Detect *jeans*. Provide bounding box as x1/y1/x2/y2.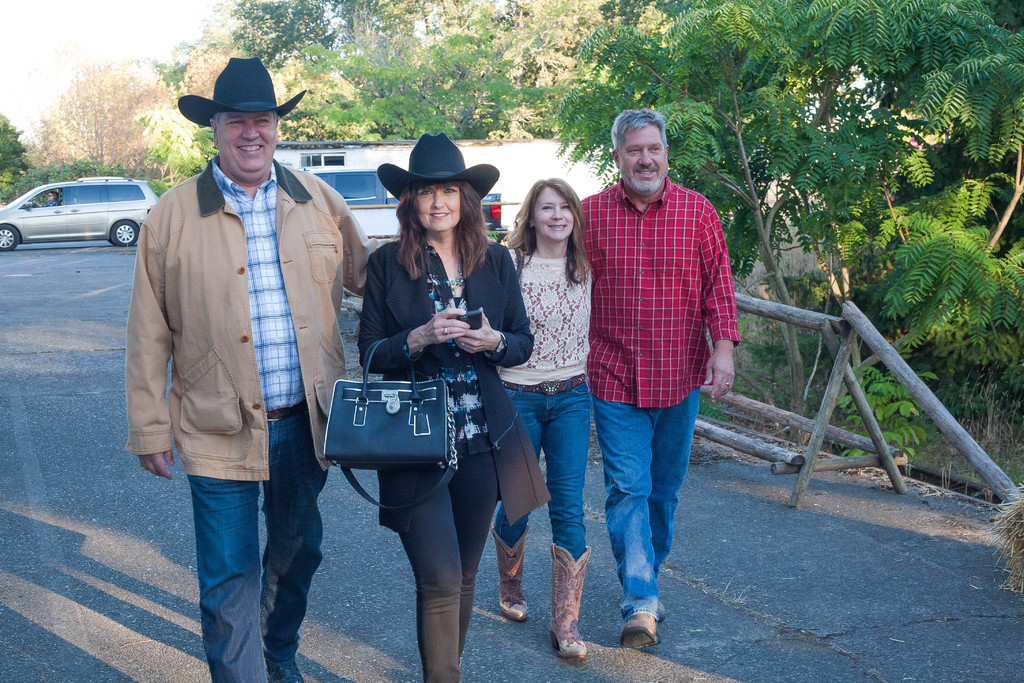
589/380/695/641.
